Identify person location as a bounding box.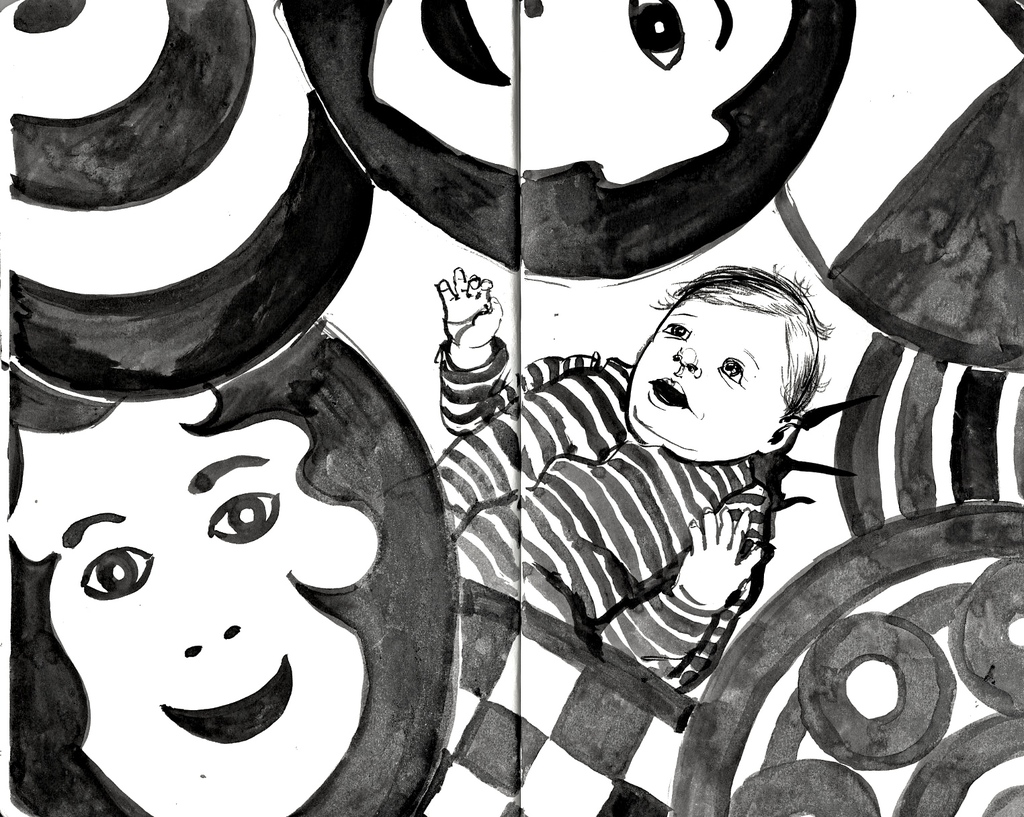
{"left": 7, "top": 318, "right": 460, "bottom": 816}.
